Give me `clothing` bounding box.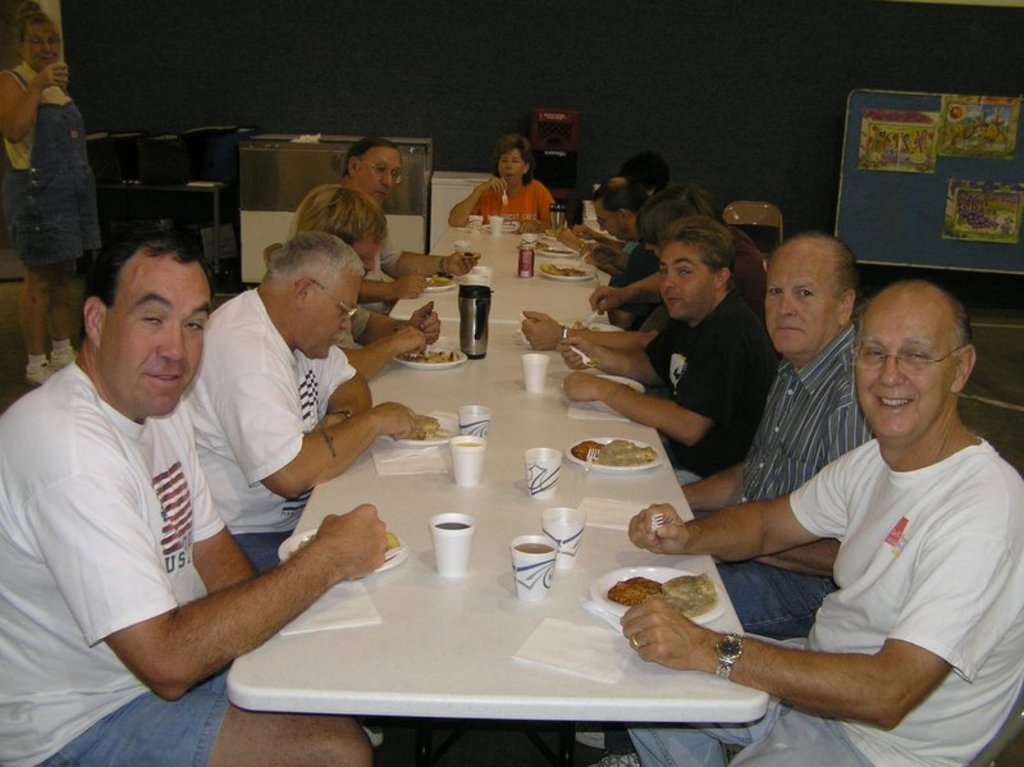
Rect(724, 233, 774, 315).
